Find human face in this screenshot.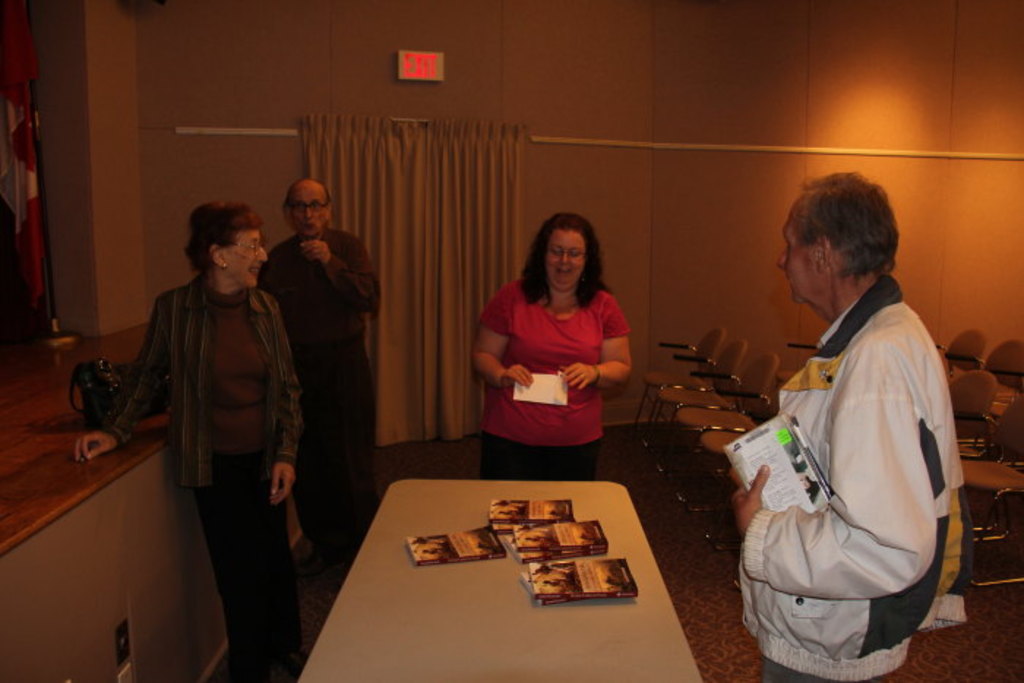
The bounding box for human face is <region>547, 228, 584, 287</region>.
